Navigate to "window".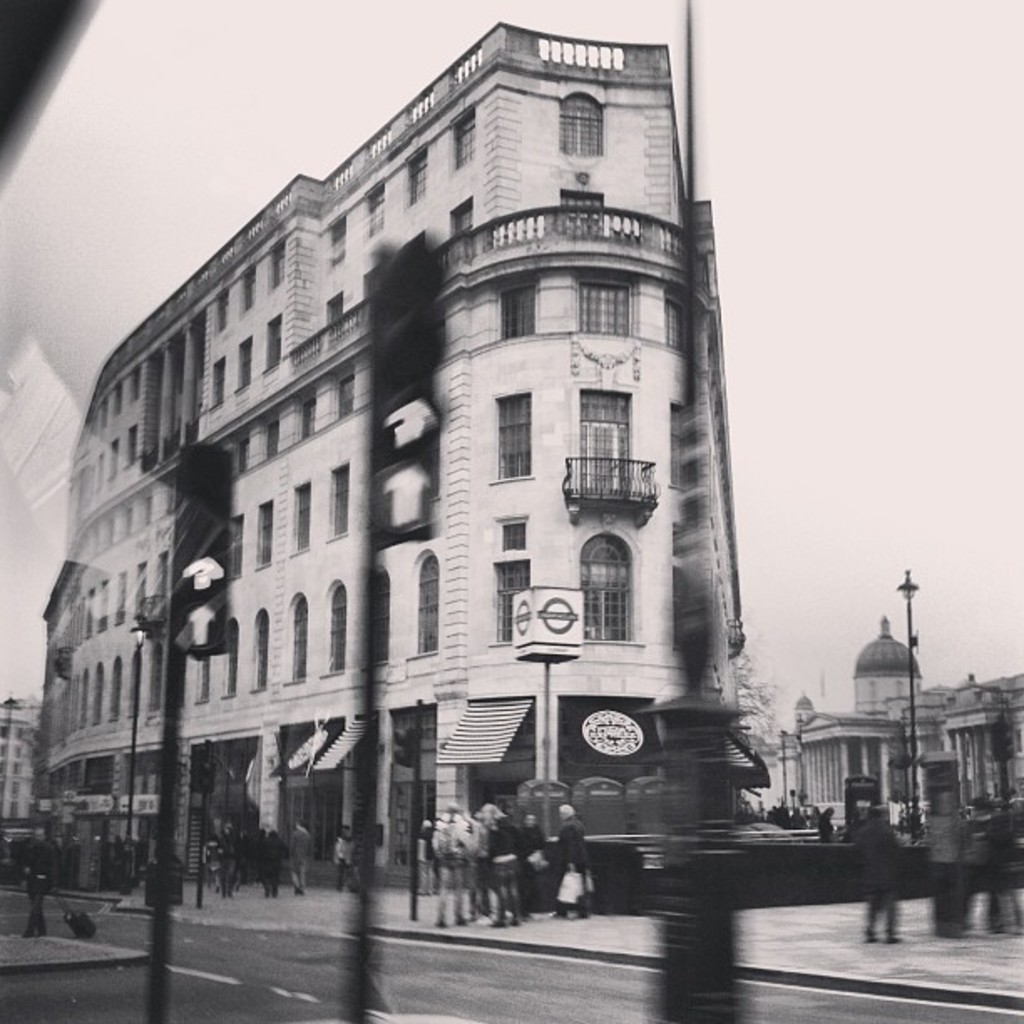
Navigation target: Rect(271, 236, 288, 286).
